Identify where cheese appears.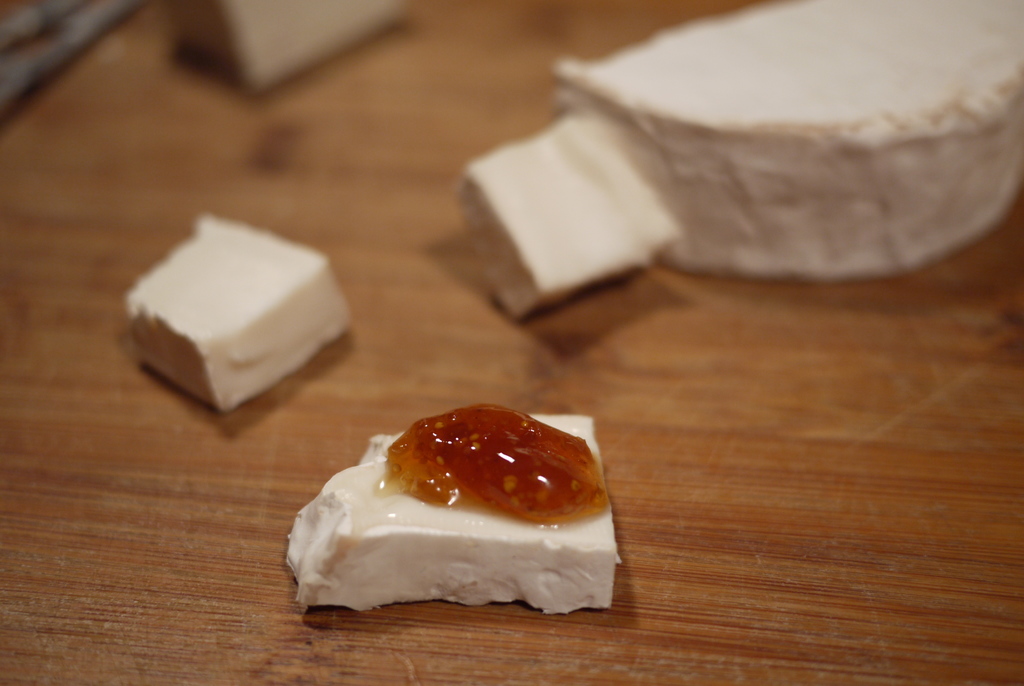
Appears at left=455, top=110, right=678, bottom=323.
